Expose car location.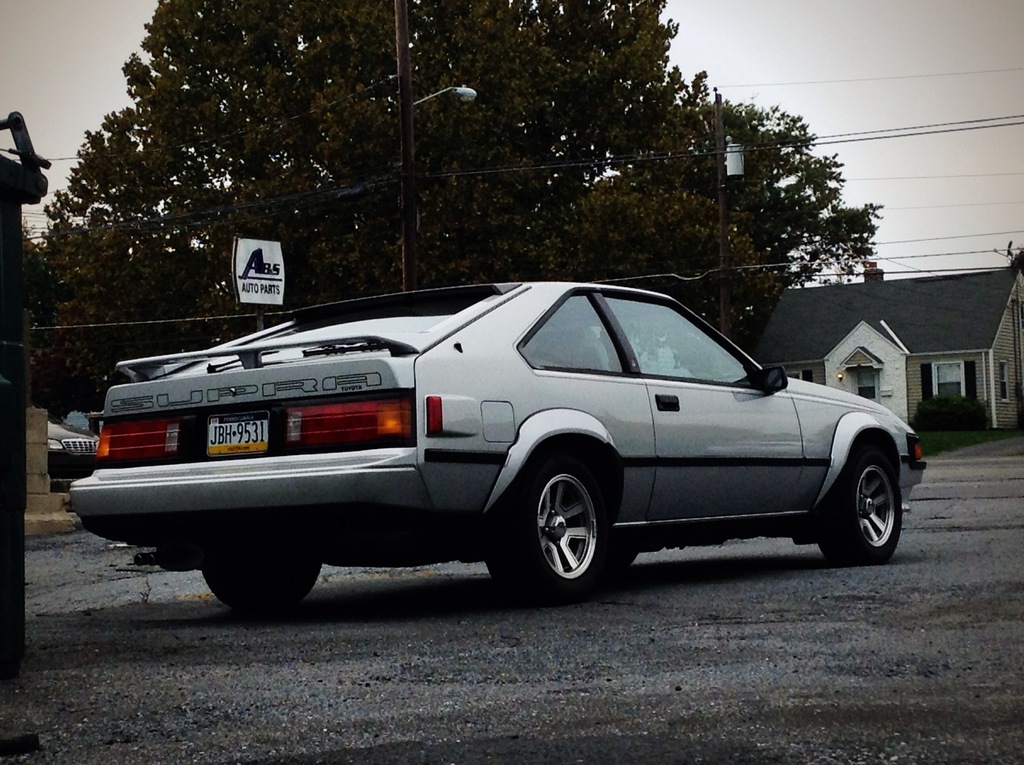
Exposed at {"x1": 48, "y1": 417, "x2": 99, "y2": 493}.
